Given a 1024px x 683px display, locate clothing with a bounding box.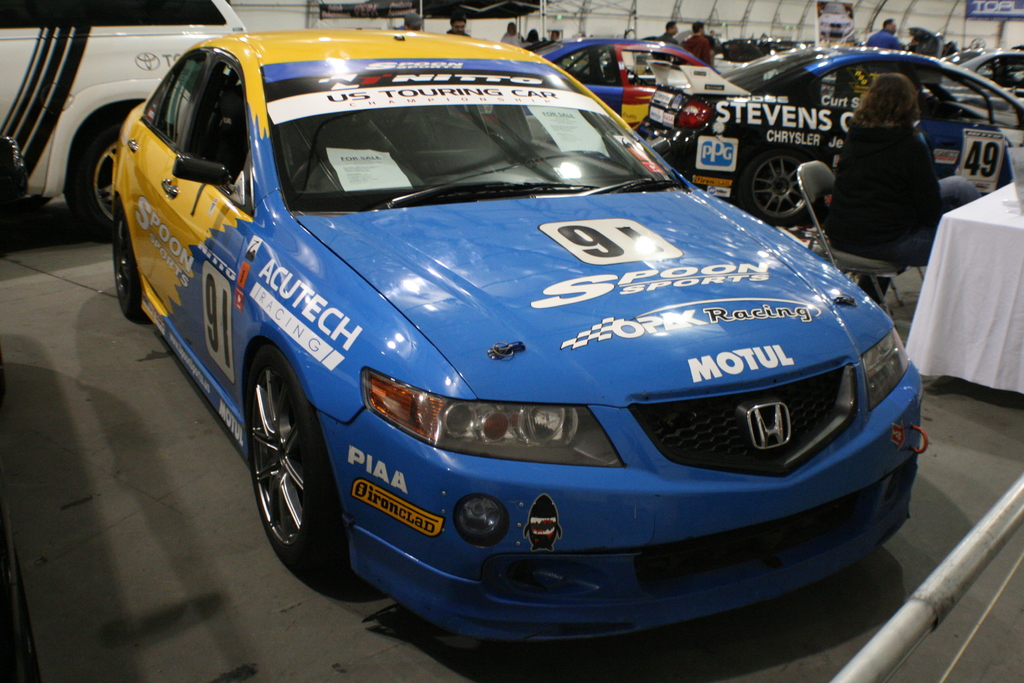
Located: [x1=500, y1=33, x2=524, y2=55].
